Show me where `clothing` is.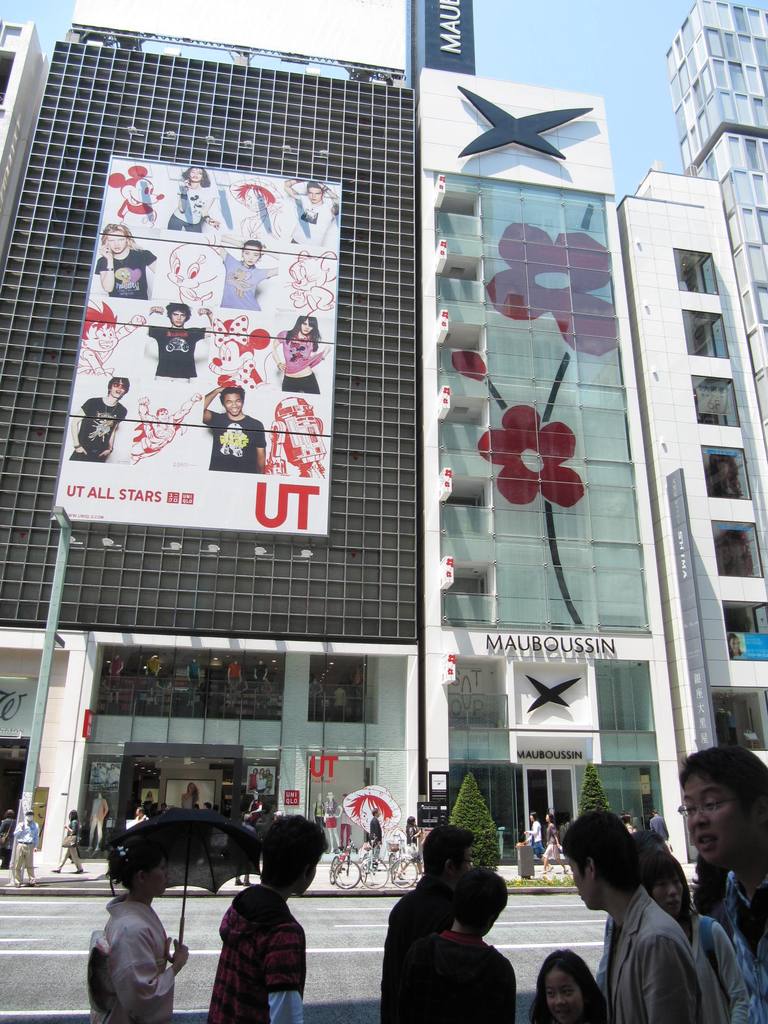
`clothing` is at (left=278, top=335, right=320, bottom=404).
